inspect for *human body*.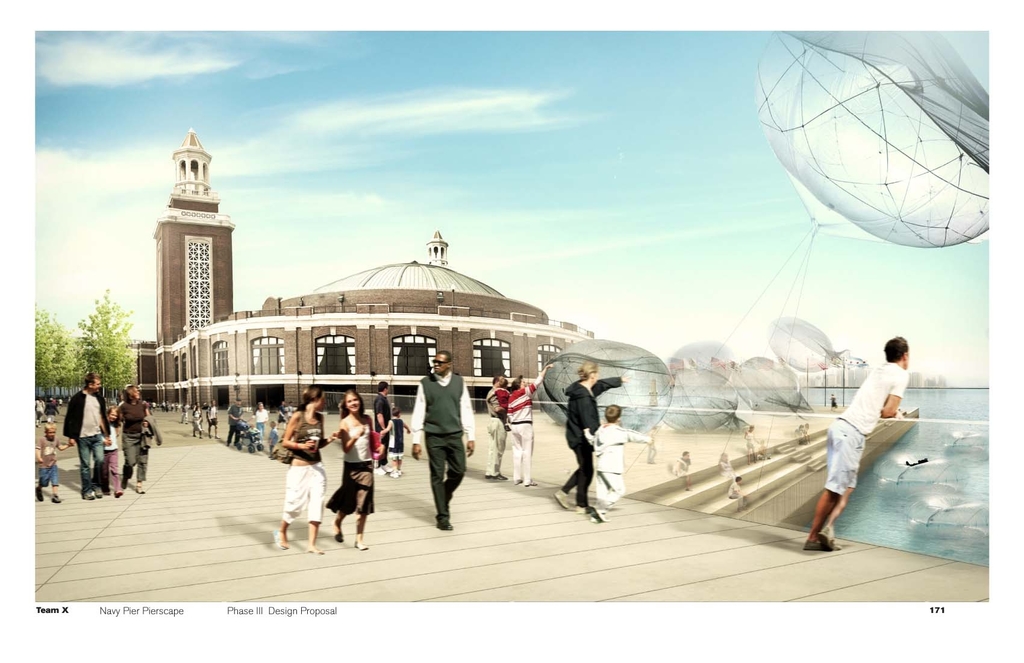
Inspection: x1=488 y1=372 x2=508 y2=473.
